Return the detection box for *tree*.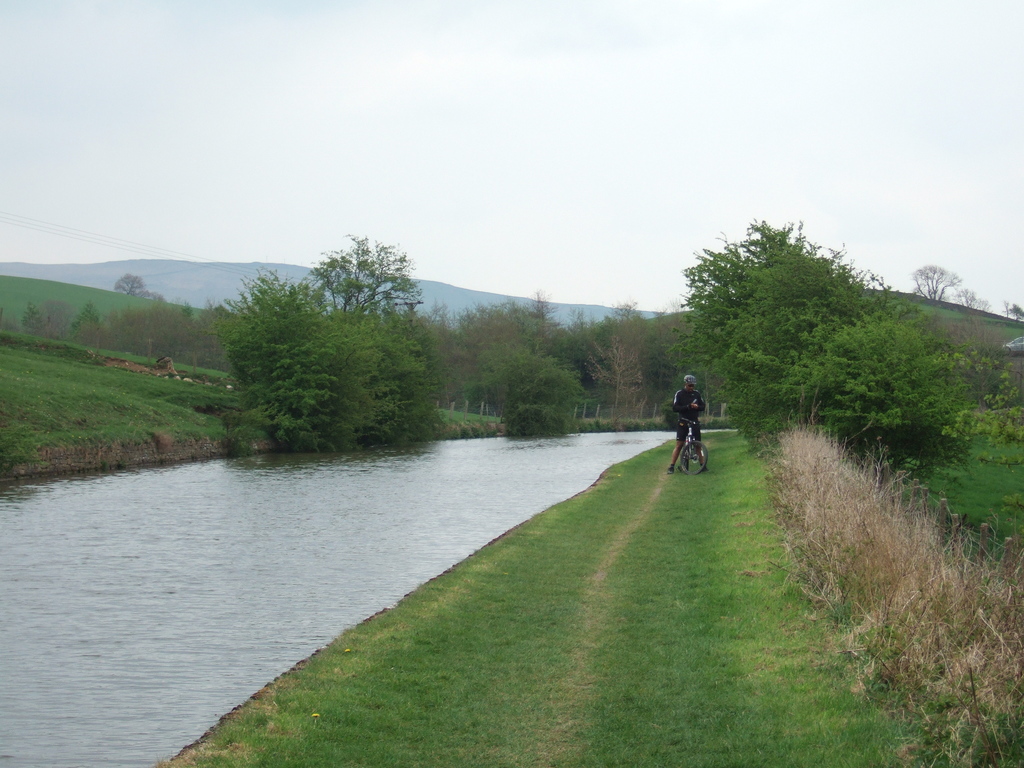
[left=912, top=262, right=959, bottom=296].
